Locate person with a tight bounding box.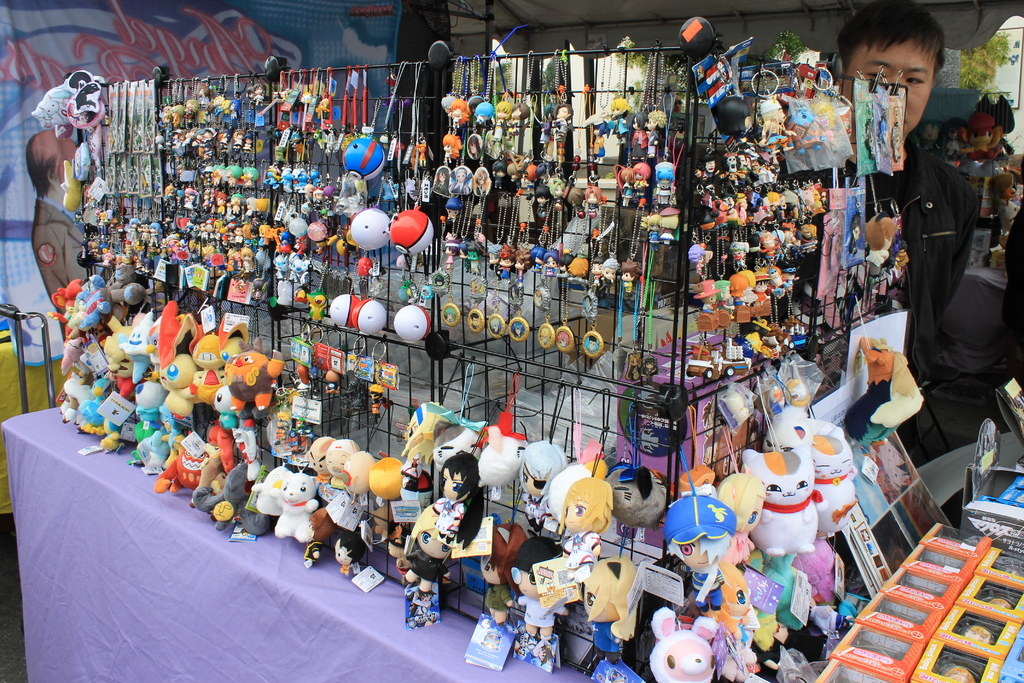
crop(459, 238, 470, 272).
